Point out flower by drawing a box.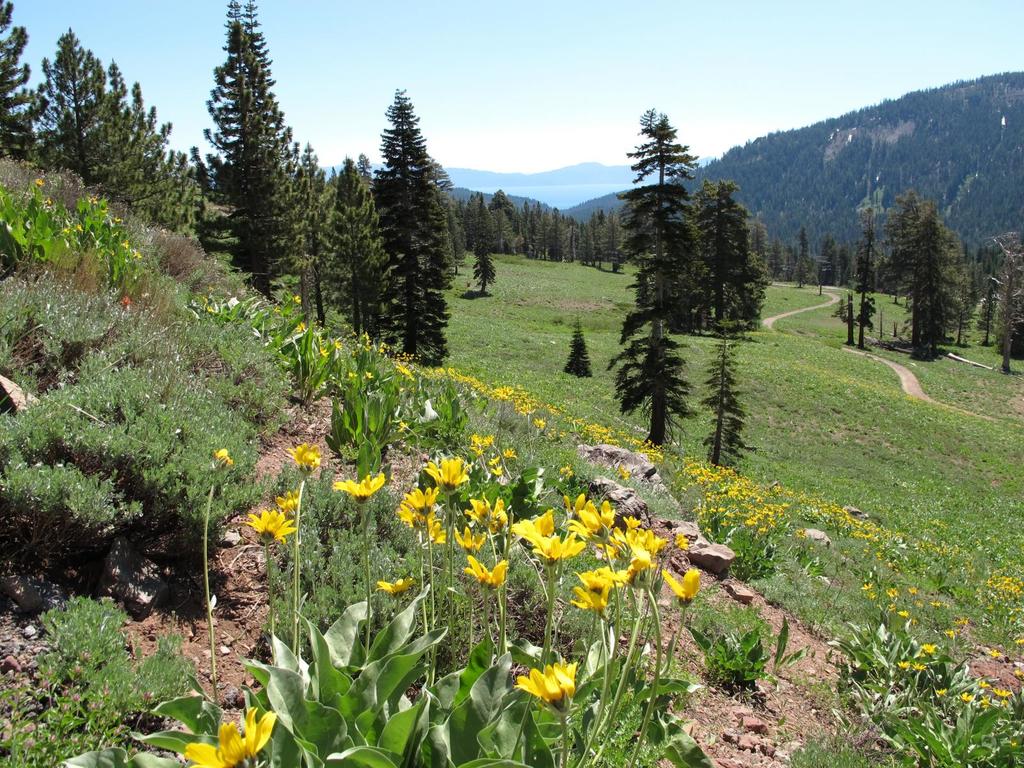
(left=975, top=678, right=993, bottom=691).
